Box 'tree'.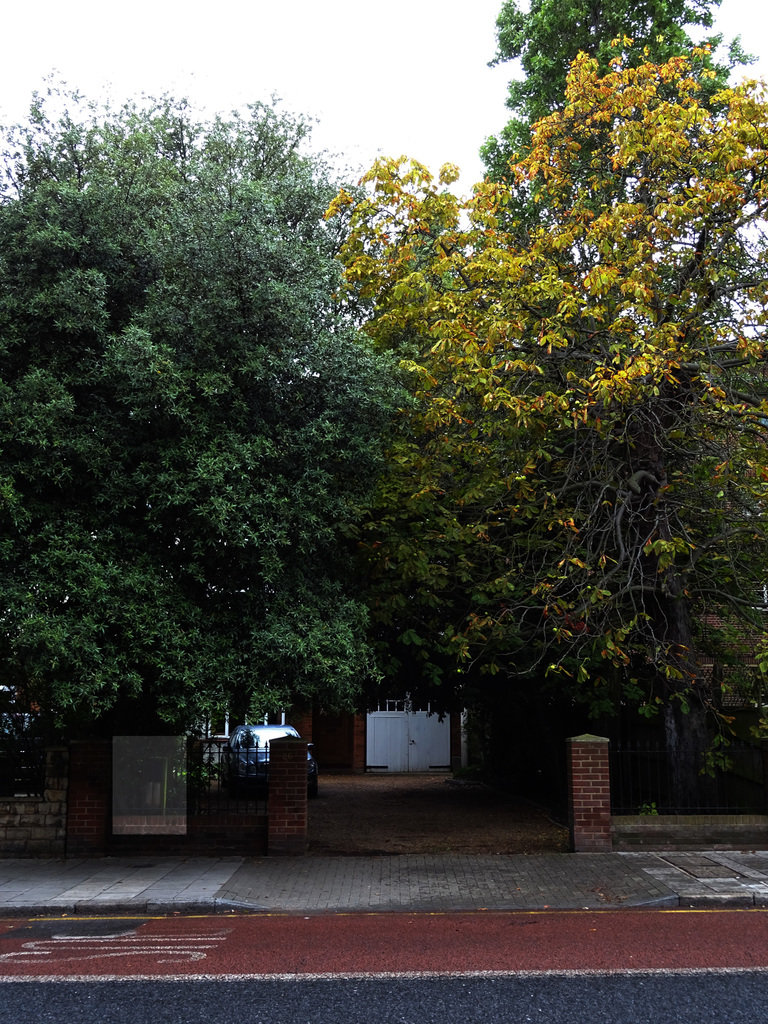
[465, 0, 723, 492].
